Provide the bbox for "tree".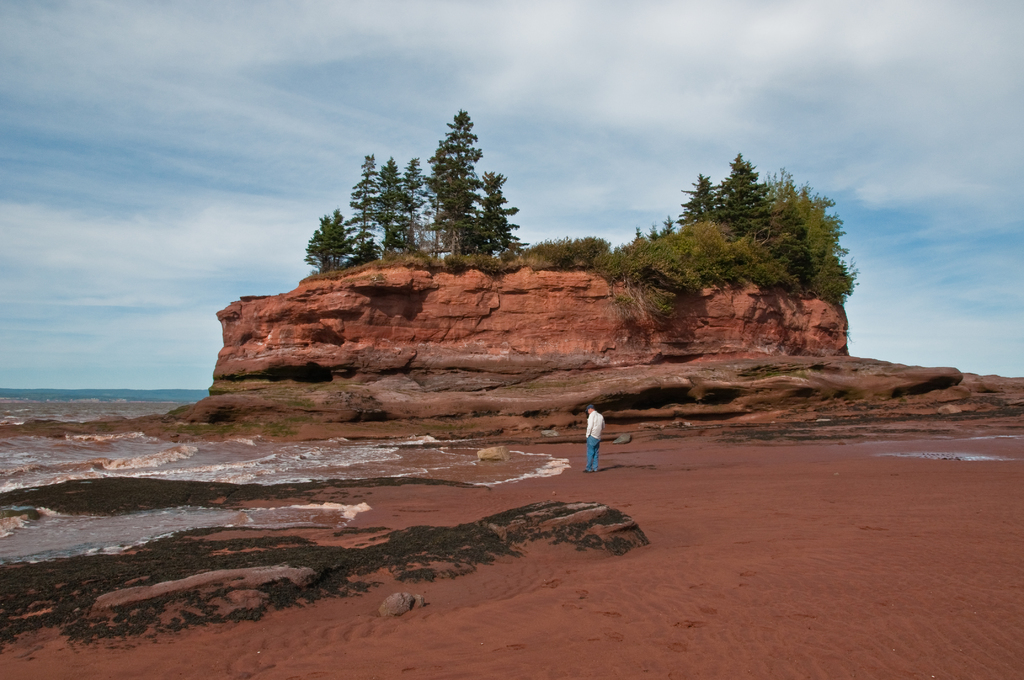
(371,160,401,256).
